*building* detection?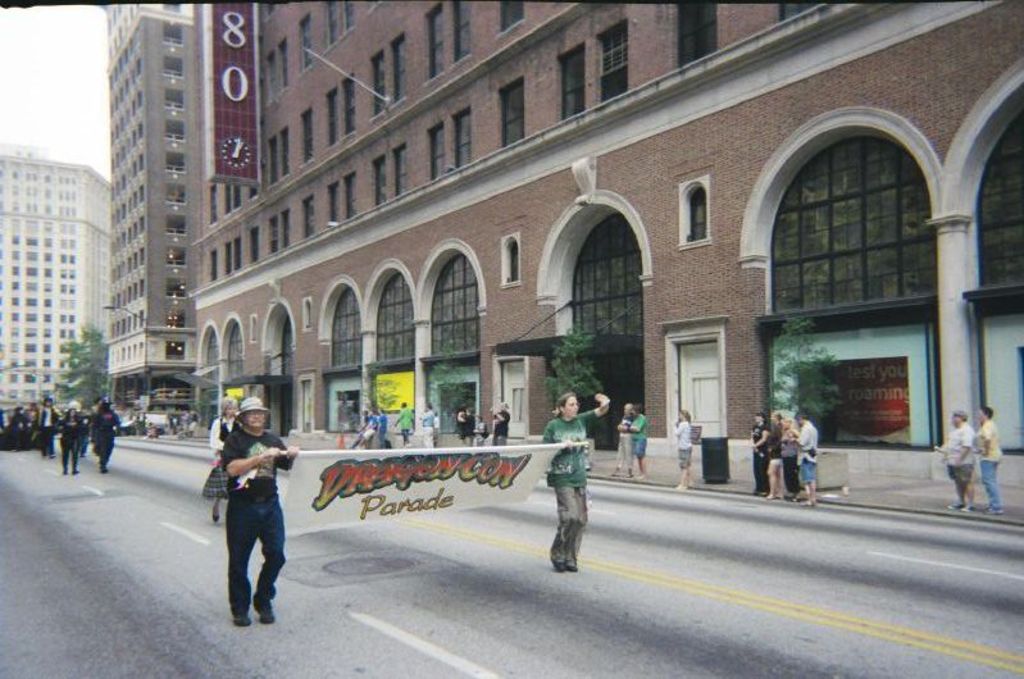
bbox=[82, 0, 233, 433]
